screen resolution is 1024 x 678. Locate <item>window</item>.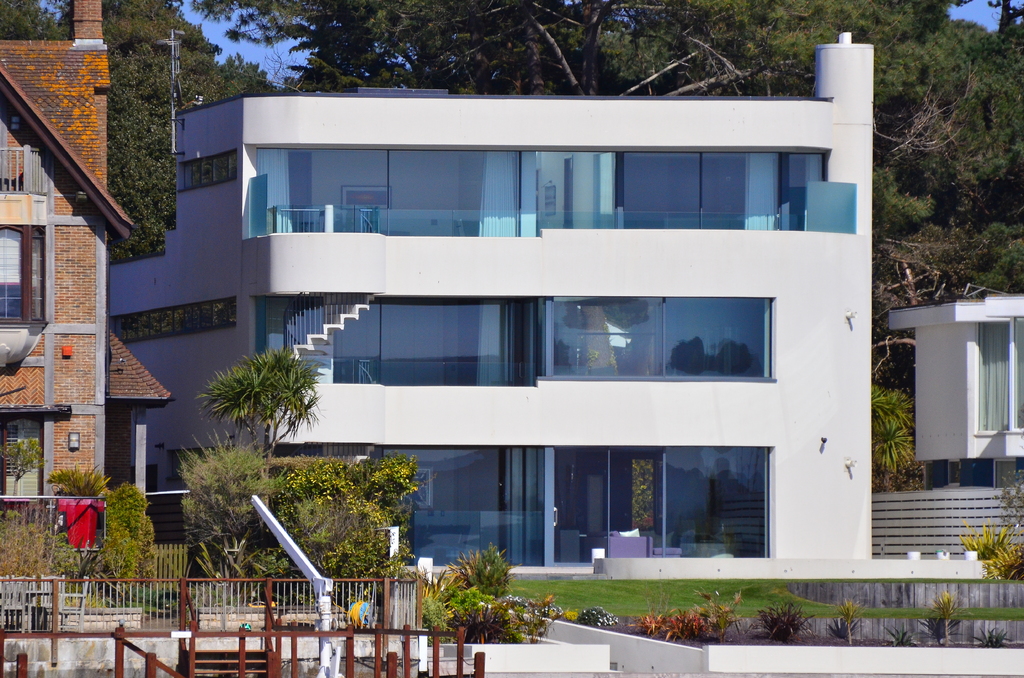
650,442,777,554.
